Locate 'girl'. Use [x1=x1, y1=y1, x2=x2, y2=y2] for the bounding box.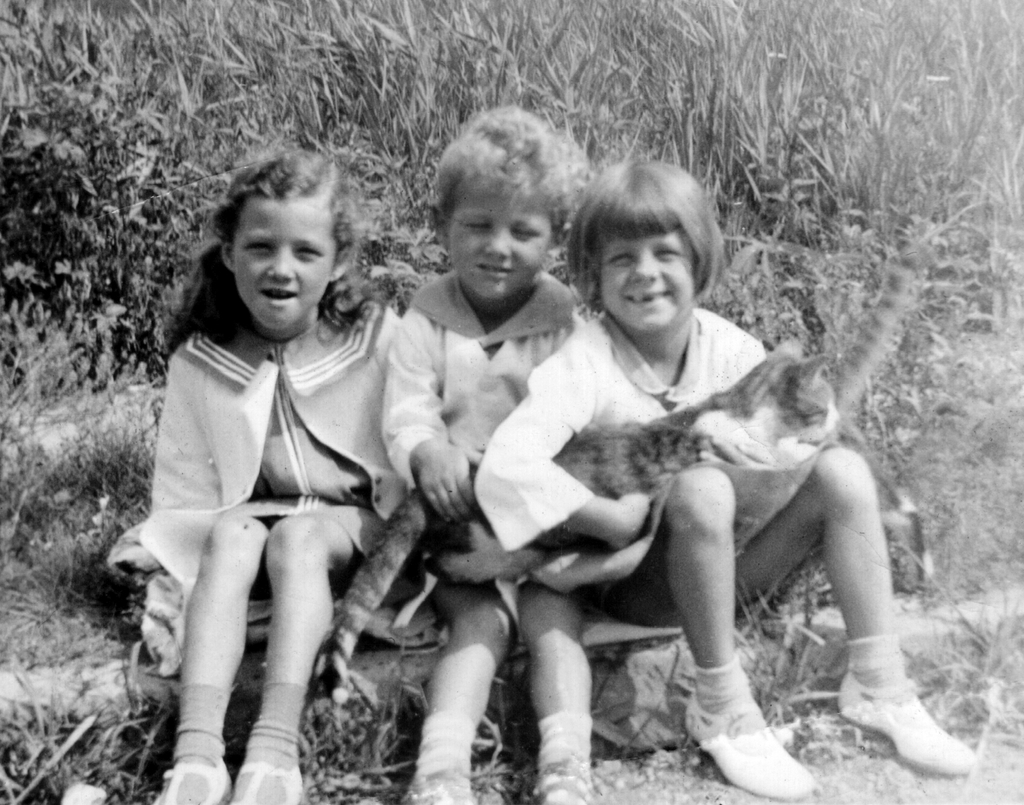
[x1=474, y1=155, x2=975, y2=797].
